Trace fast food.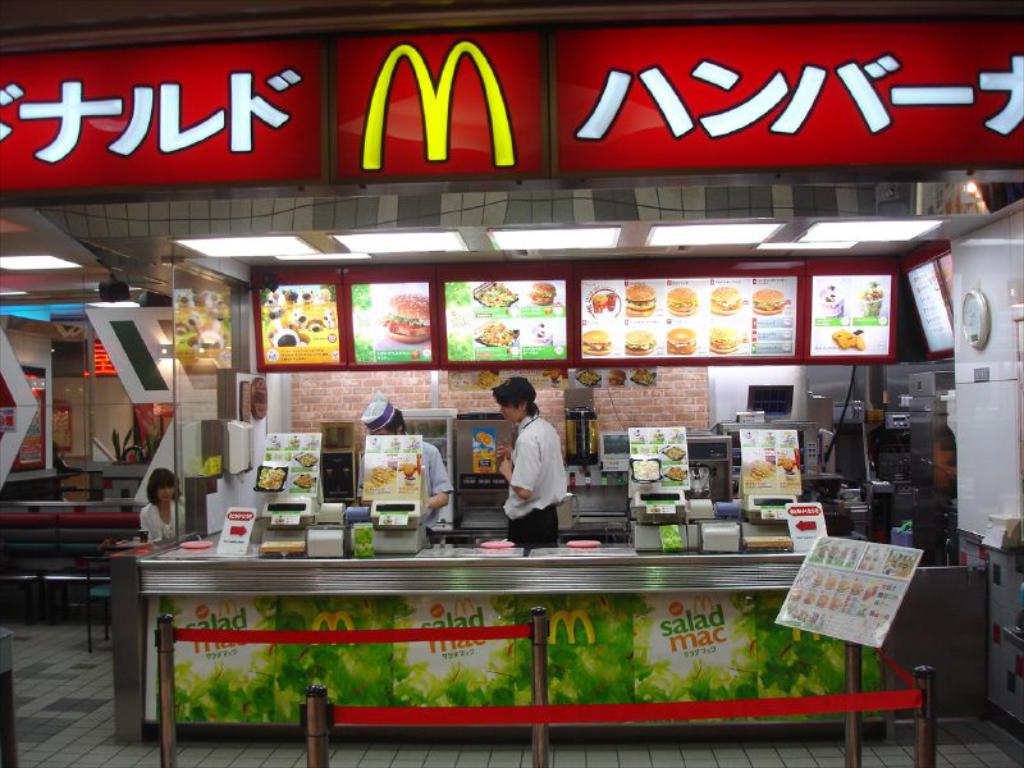
Traced to rect(756, 285, 785, 314).
